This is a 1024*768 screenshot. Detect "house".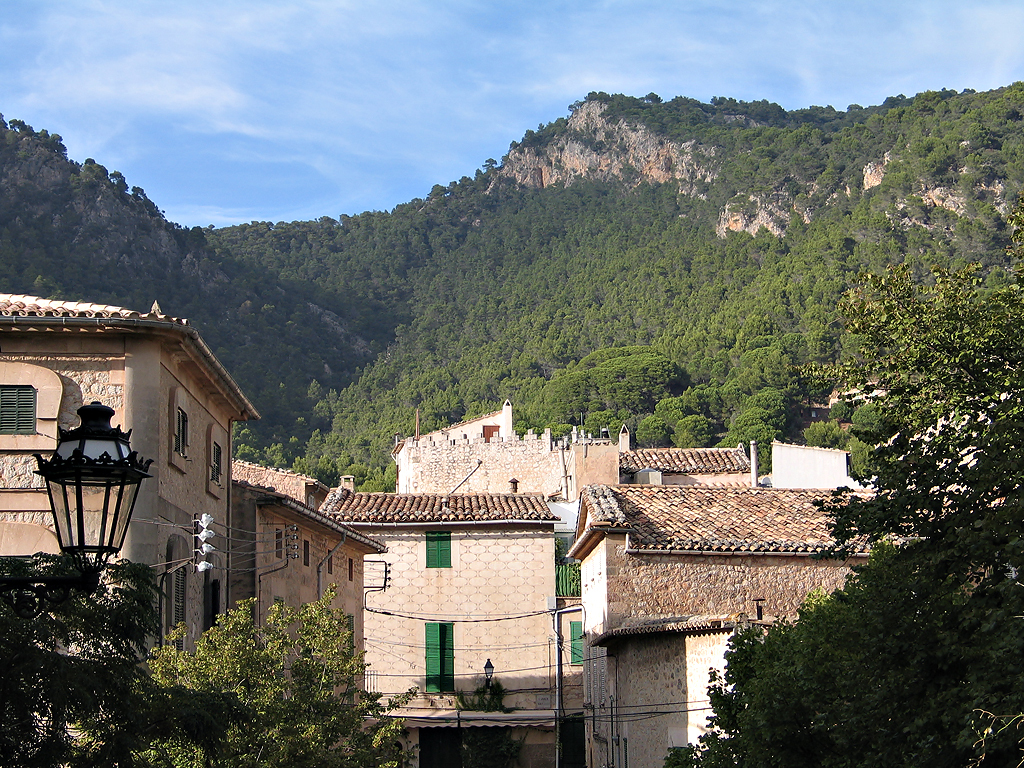
569:474:977:761.
